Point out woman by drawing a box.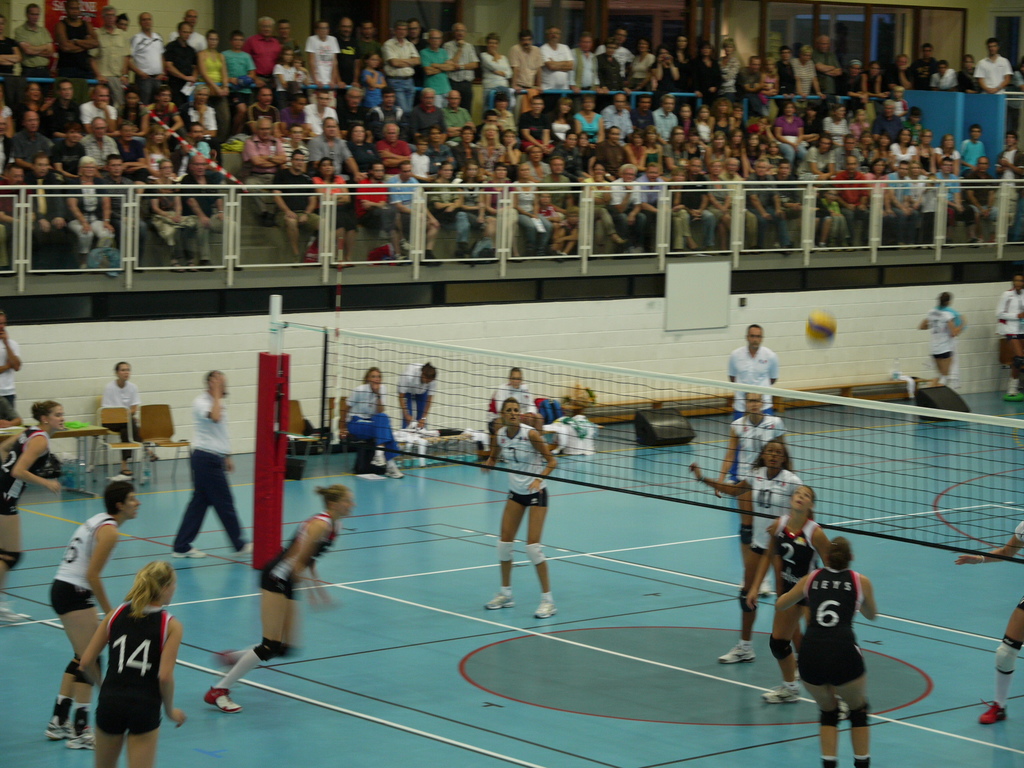
rect(0, 402, 70, 625).
